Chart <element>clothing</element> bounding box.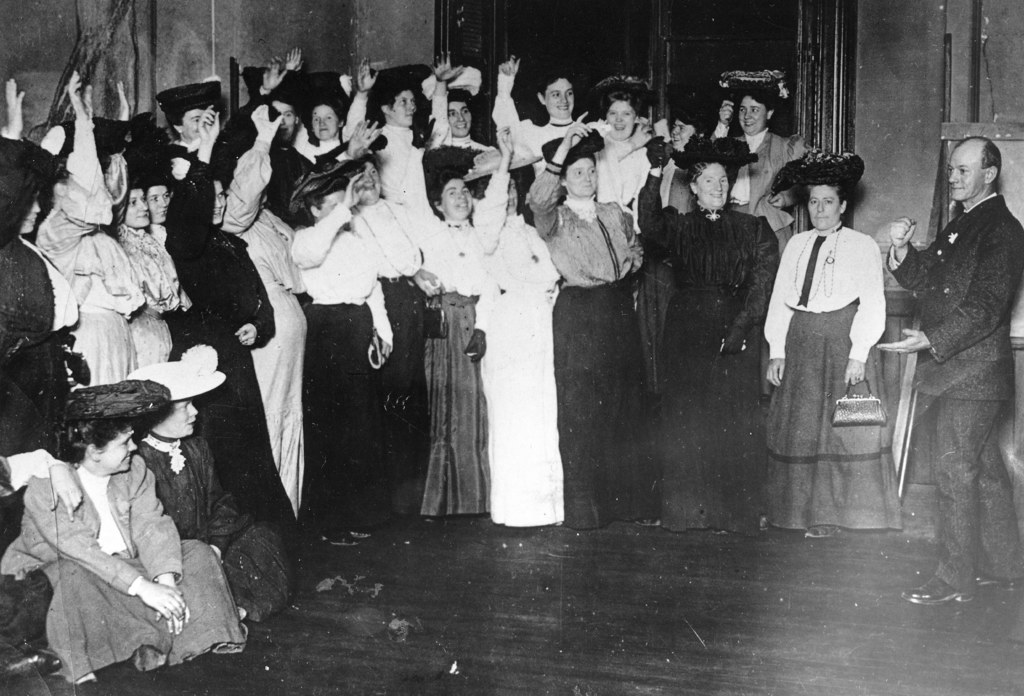
Charted: box=[0, 445, 65, 495].
